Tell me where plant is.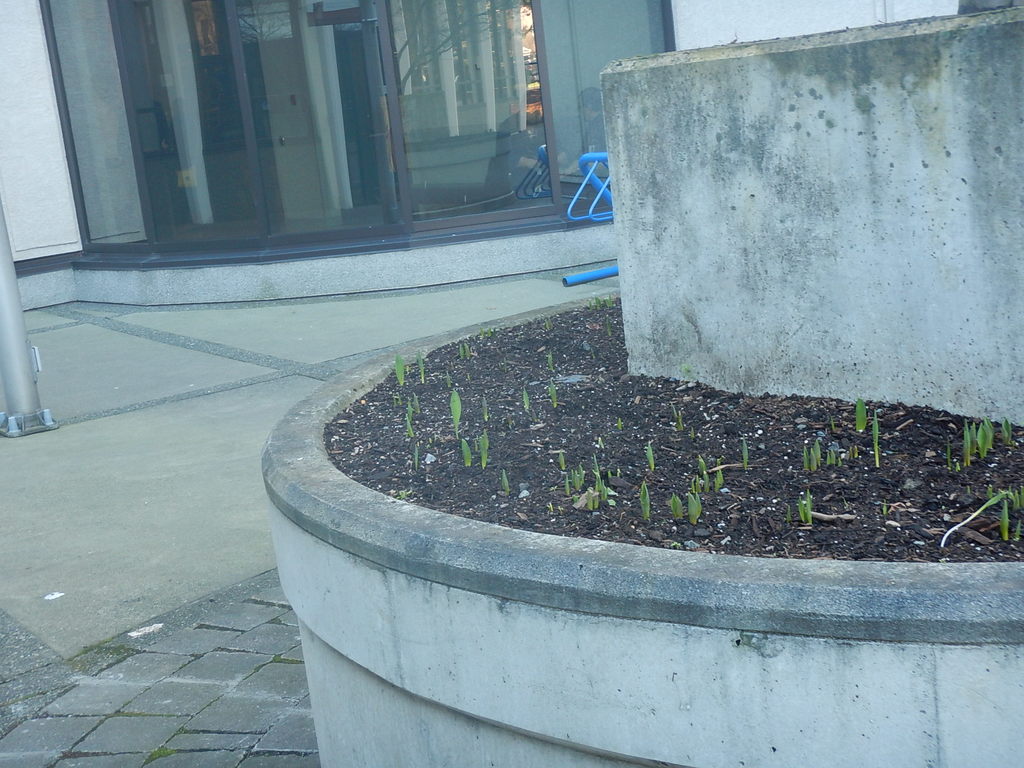
plant is at <bbox>603, 292, 611, 306</bbox>.
